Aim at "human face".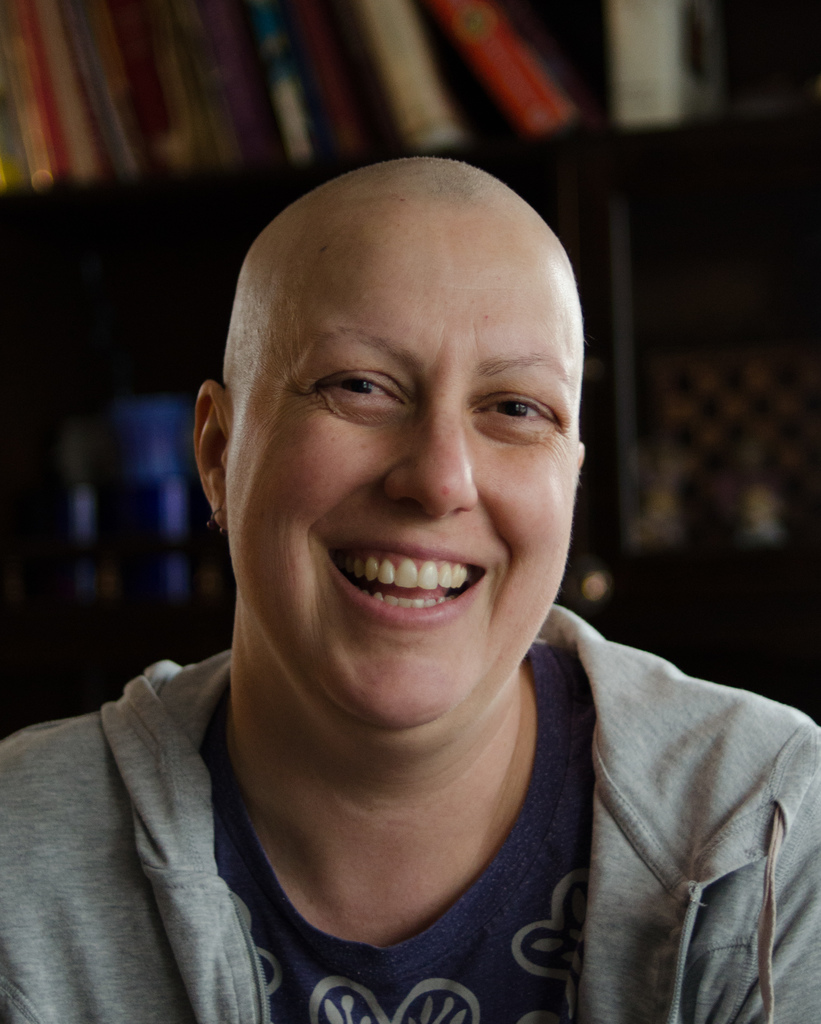
Aimed at bbox(224, 209, 585, 729).
